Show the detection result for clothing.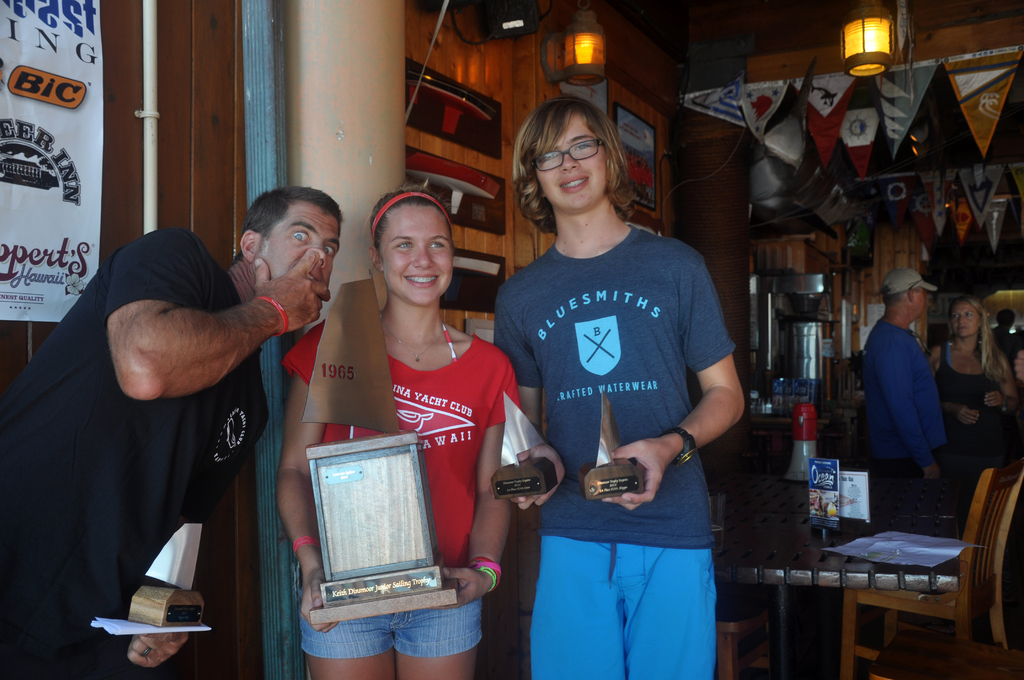
region(857, 319, 943, 539).
